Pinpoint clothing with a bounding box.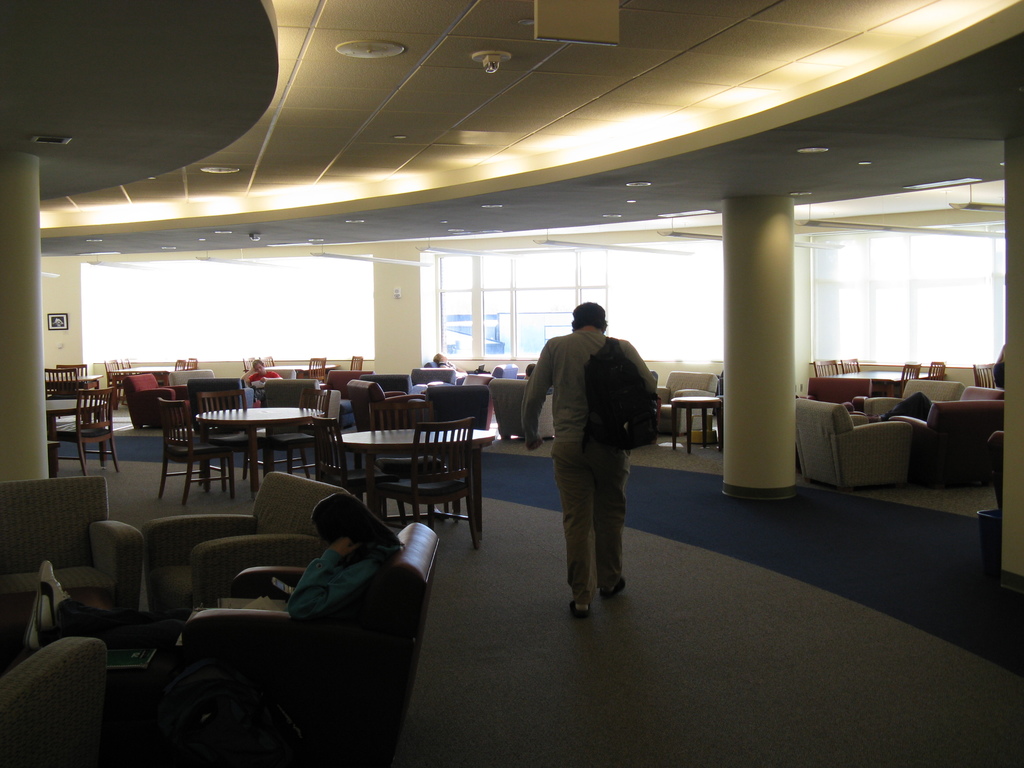
<bbox>520, 290, 659, 598</bbox>.
